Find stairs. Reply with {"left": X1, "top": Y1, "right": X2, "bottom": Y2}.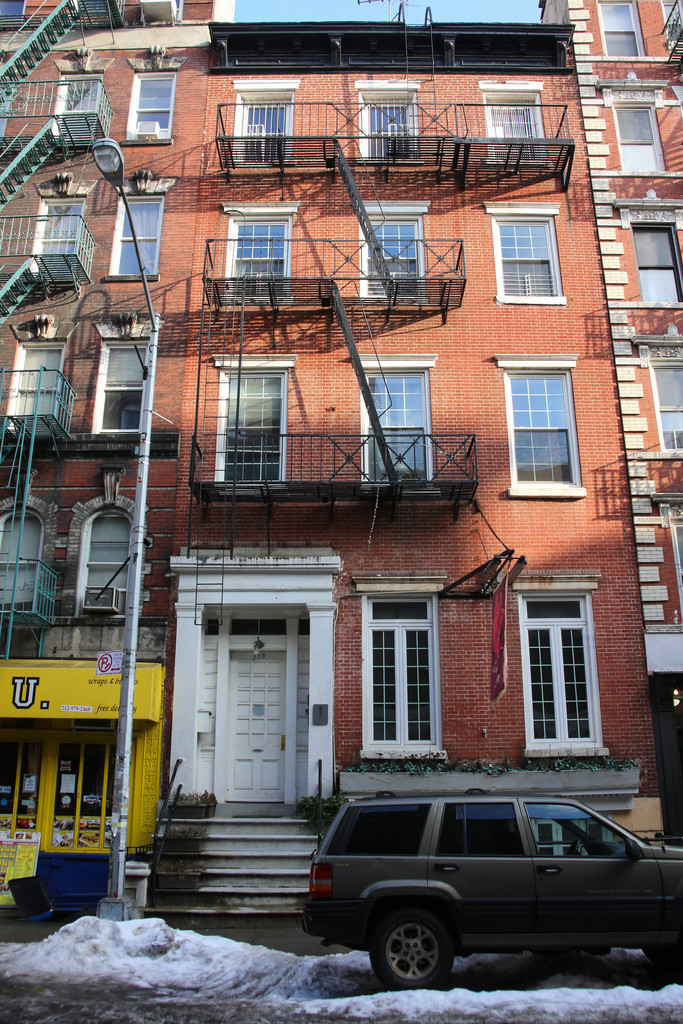
{"left": 141, "top": 814, "right": 317, "bottom": 933}.
